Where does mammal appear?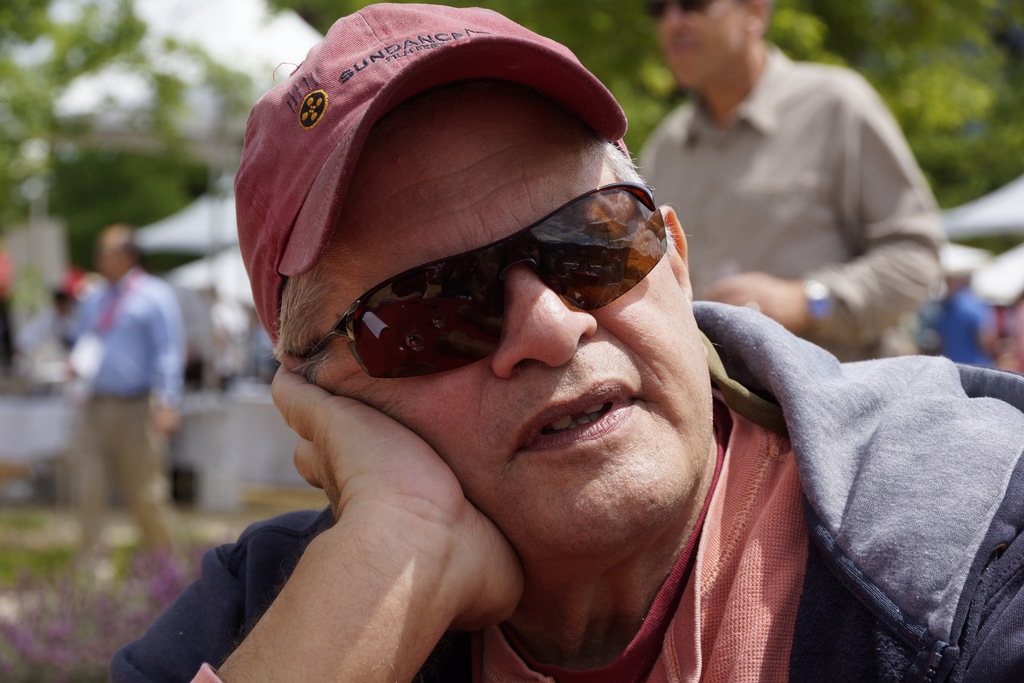
Appears at pyautogui.locateOnScreen(159, 61, 870, 623).
